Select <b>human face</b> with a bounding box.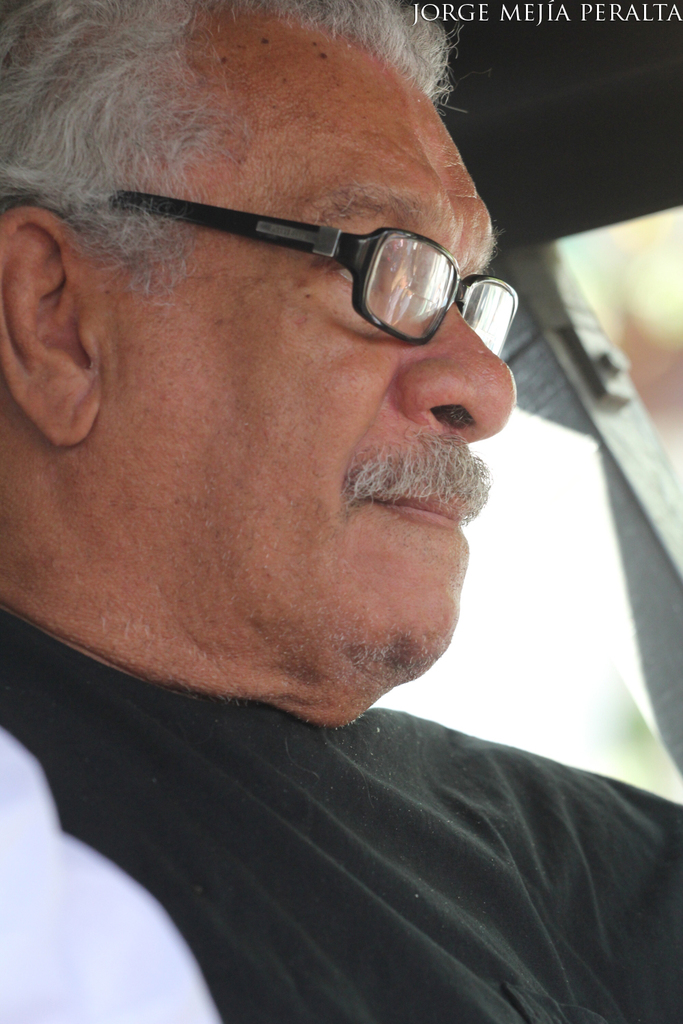
region(104, 61, 514, 663).
